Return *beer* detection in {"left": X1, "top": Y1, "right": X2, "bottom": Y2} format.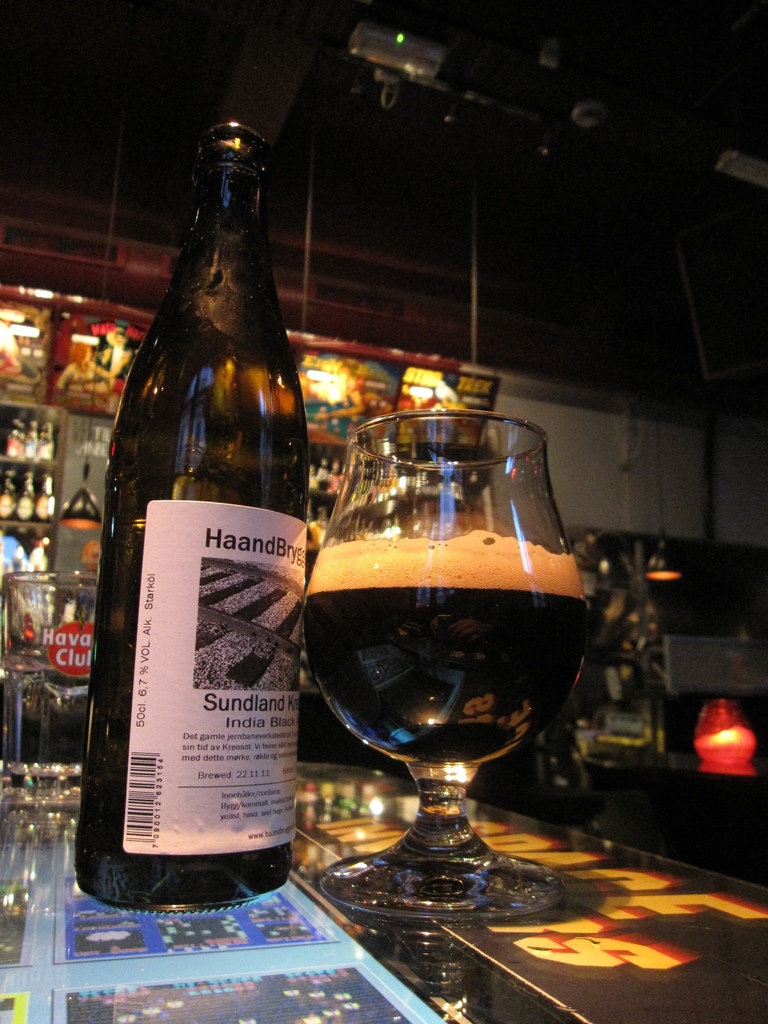
{"left": 287, "top": 374, "right": 633, "bottom": 928}.
